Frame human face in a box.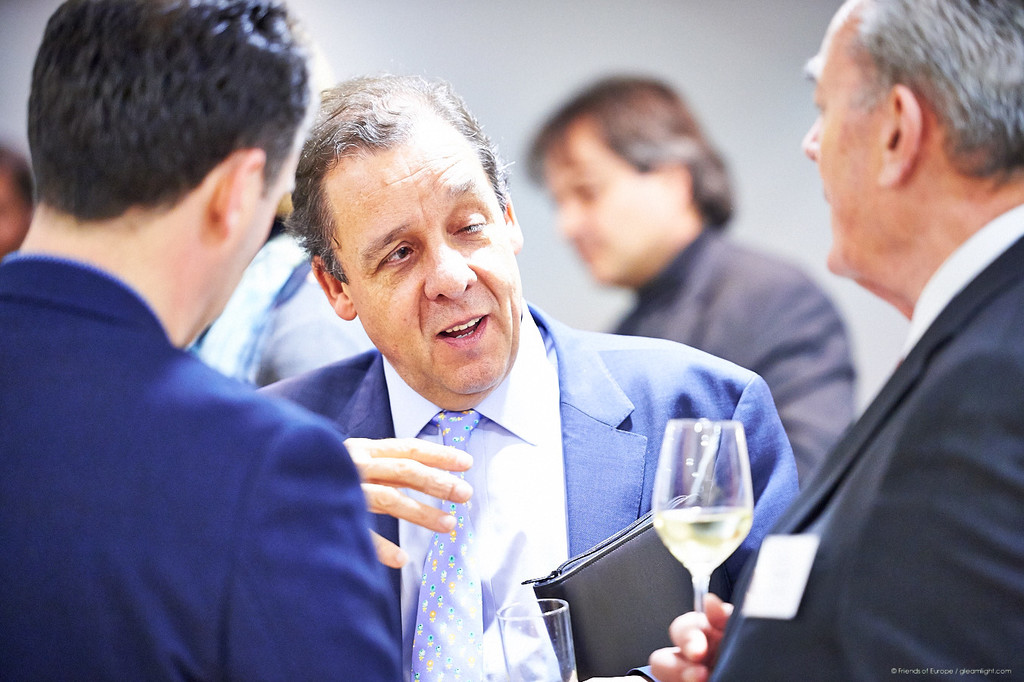
(539, 130, 686, 280).
